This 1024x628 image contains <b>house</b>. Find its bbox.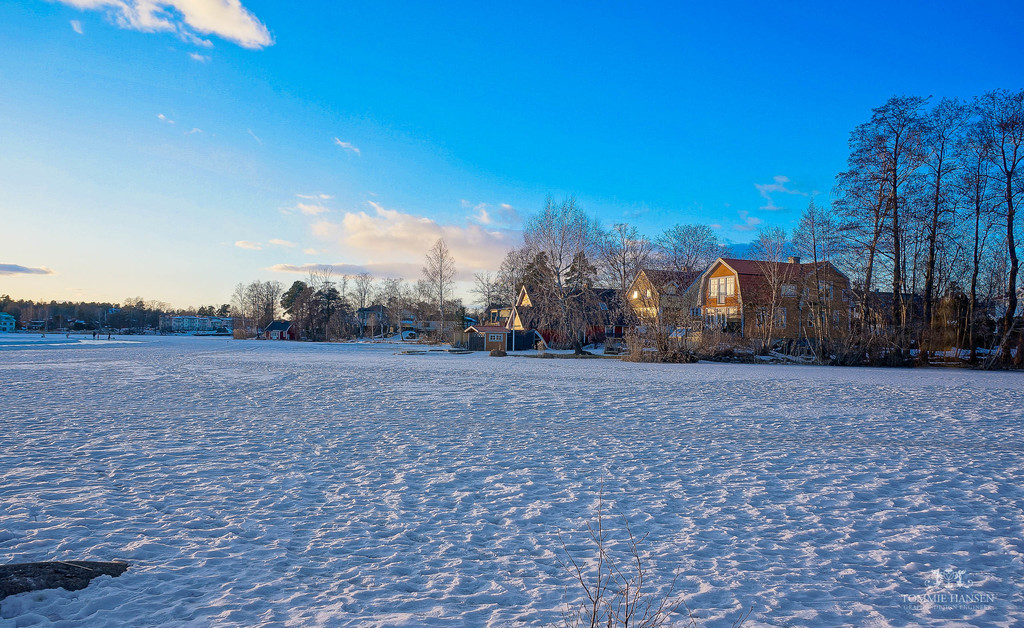
{"x1": 360, "y1": 297, "x2": 403, "y2": 341}.
